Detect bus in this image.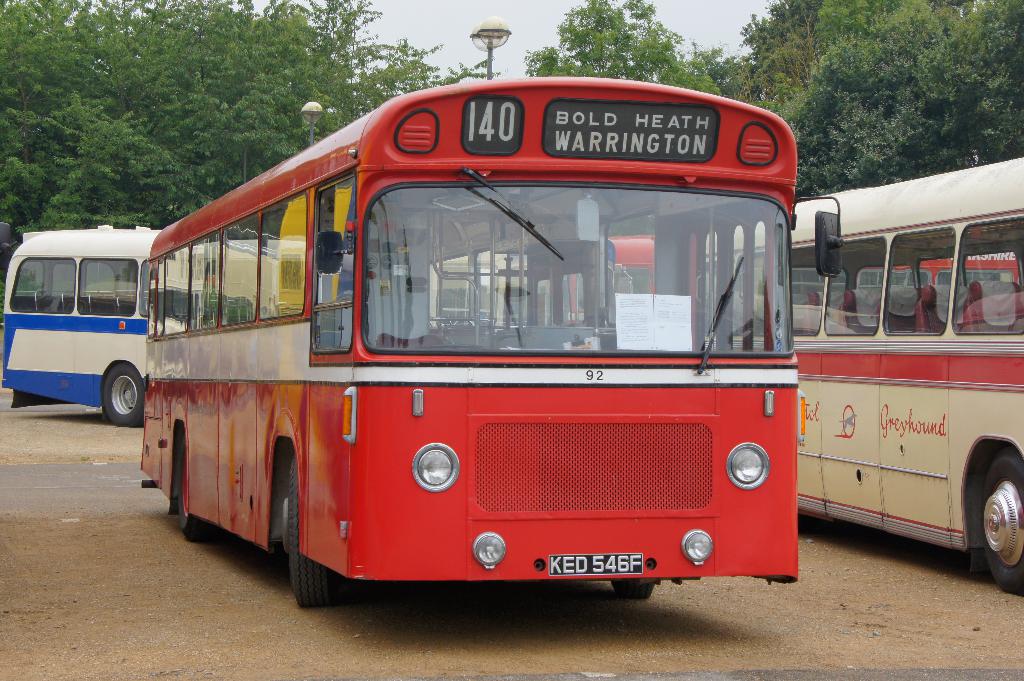
Detection: (x1=703, y1=154, x2=1023, y2=588).
